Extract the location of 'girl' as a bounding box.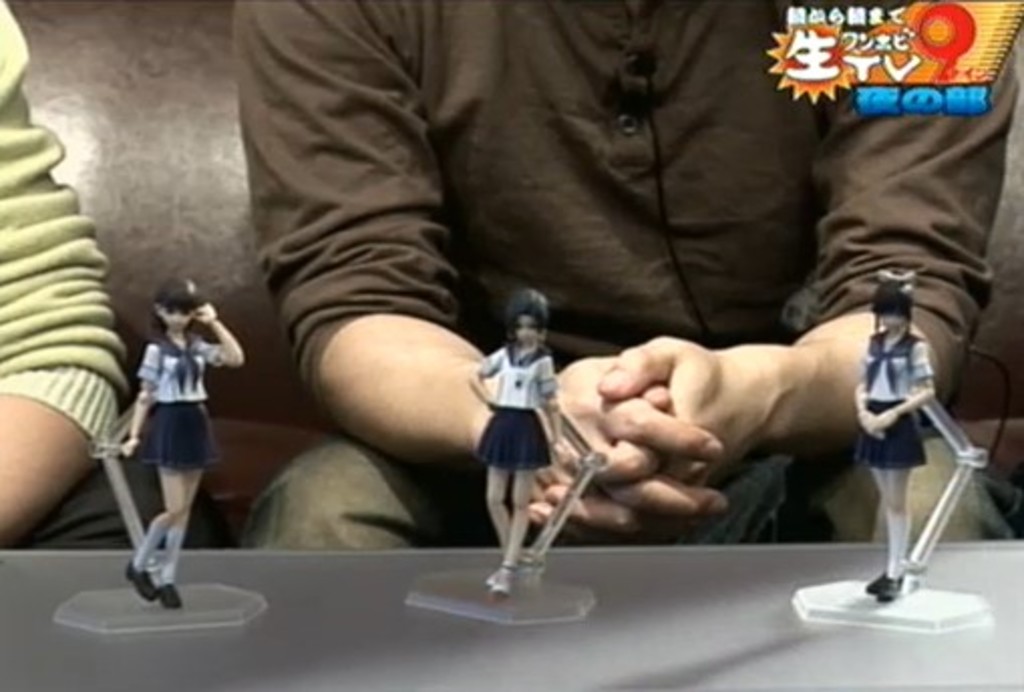
bbox=[867, 272, 933, 599].
